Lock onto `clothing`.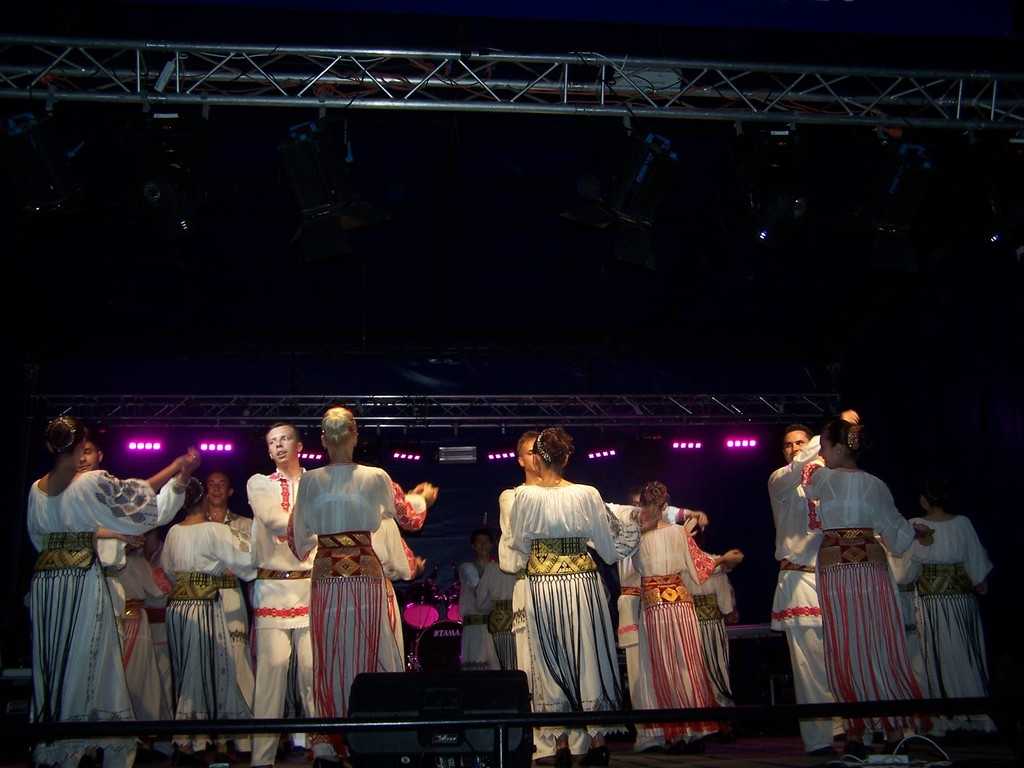
Locked: <bbox>461, 558, 493, 667</bbox>.
